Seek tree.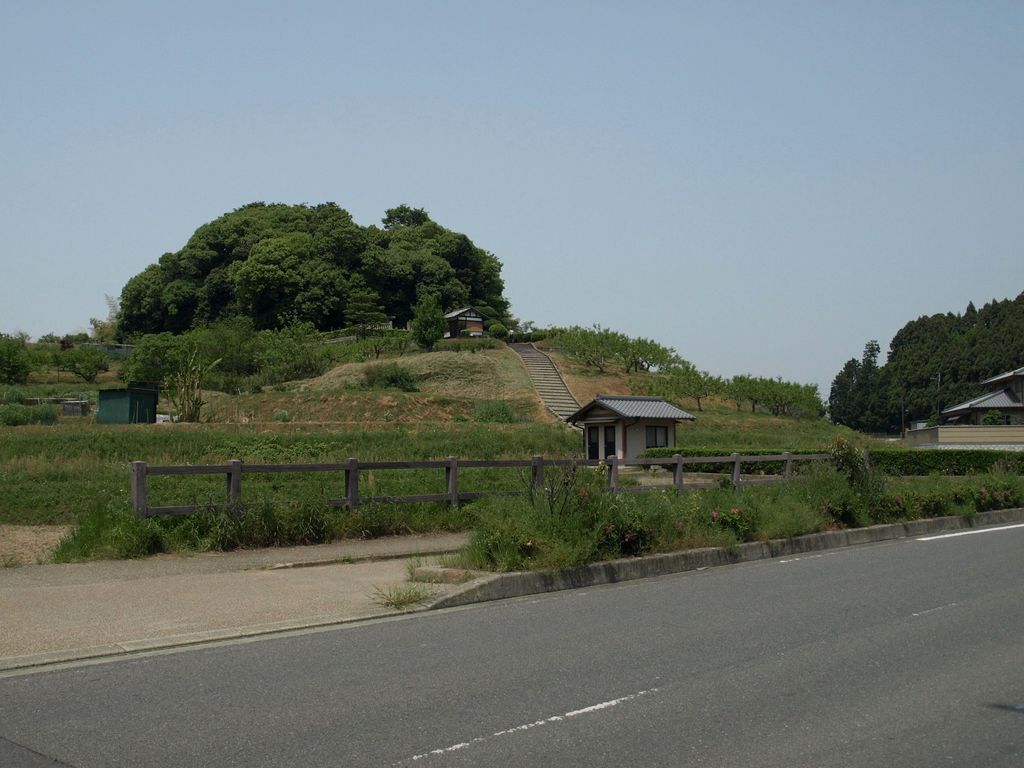
(829,356,863,417).
